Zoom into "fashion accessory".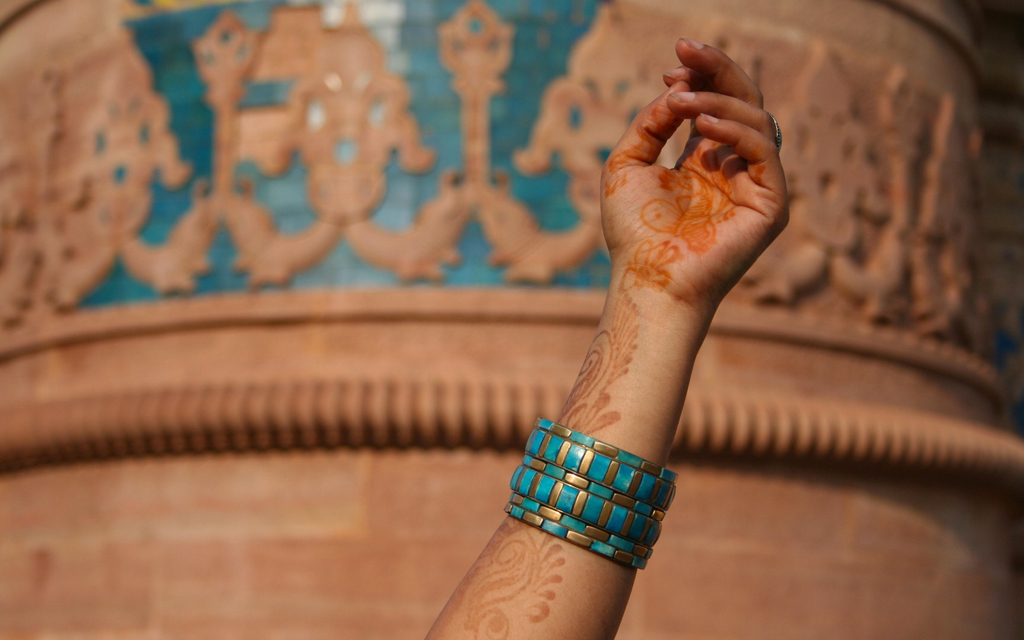
Zoom target: [771,115,785,149].
